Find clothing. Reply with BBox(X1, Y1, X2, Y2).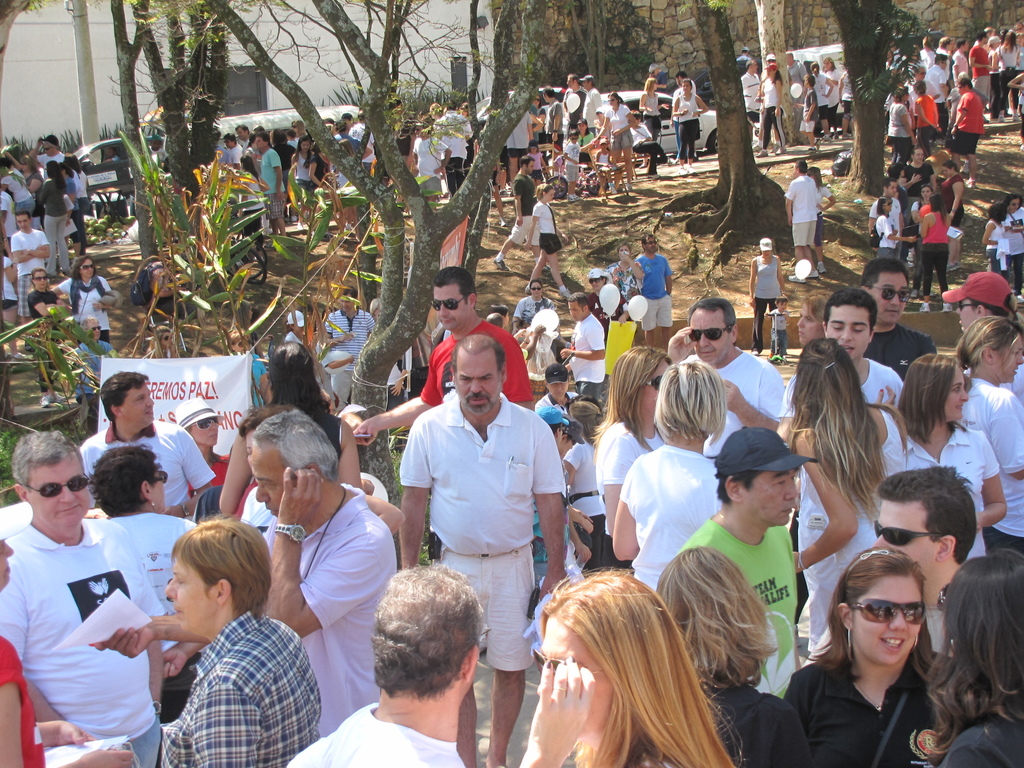
BBox(684, 349, 785, 459).
